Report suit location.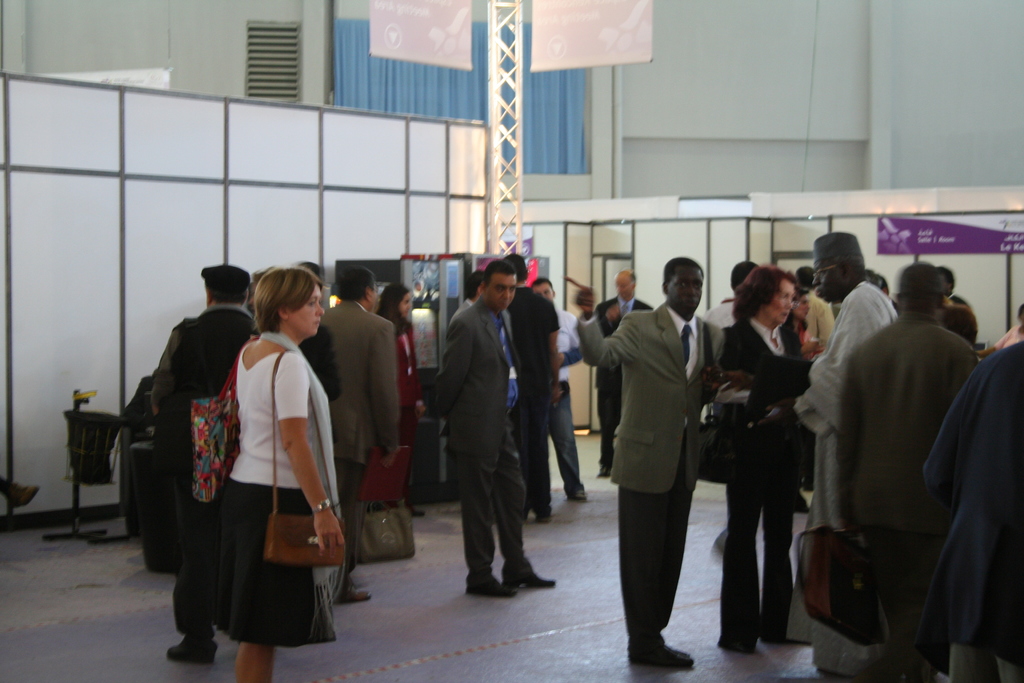
Report: {"x1": 319, "y1": 293, "x2": 398, "y2": 597}.
